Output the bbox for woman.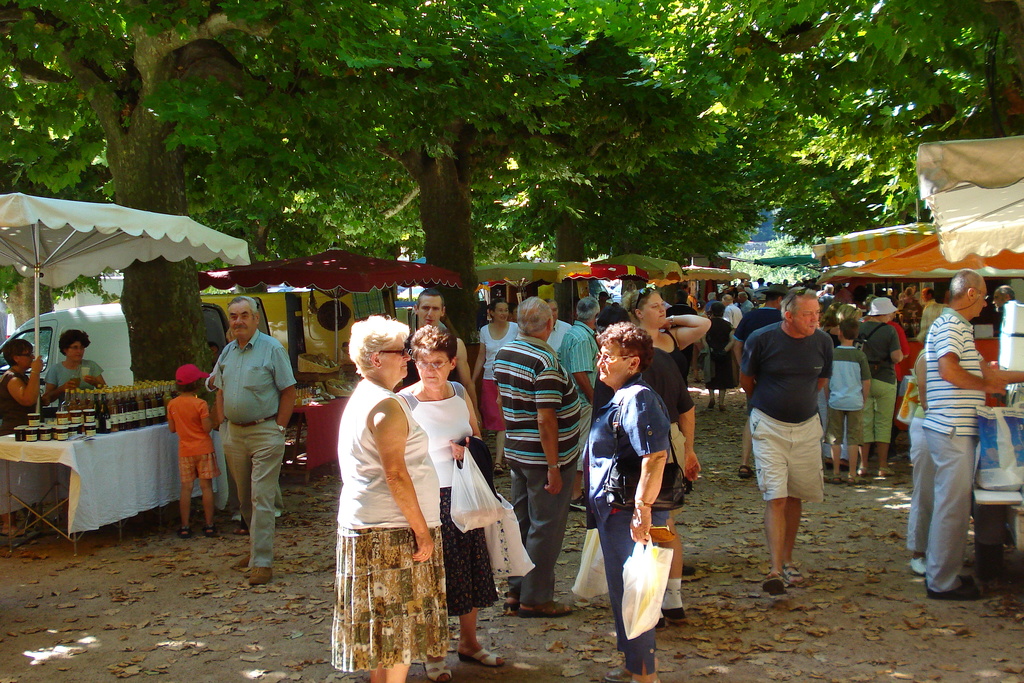
left=471, top=297, right=517, bottom=472.
